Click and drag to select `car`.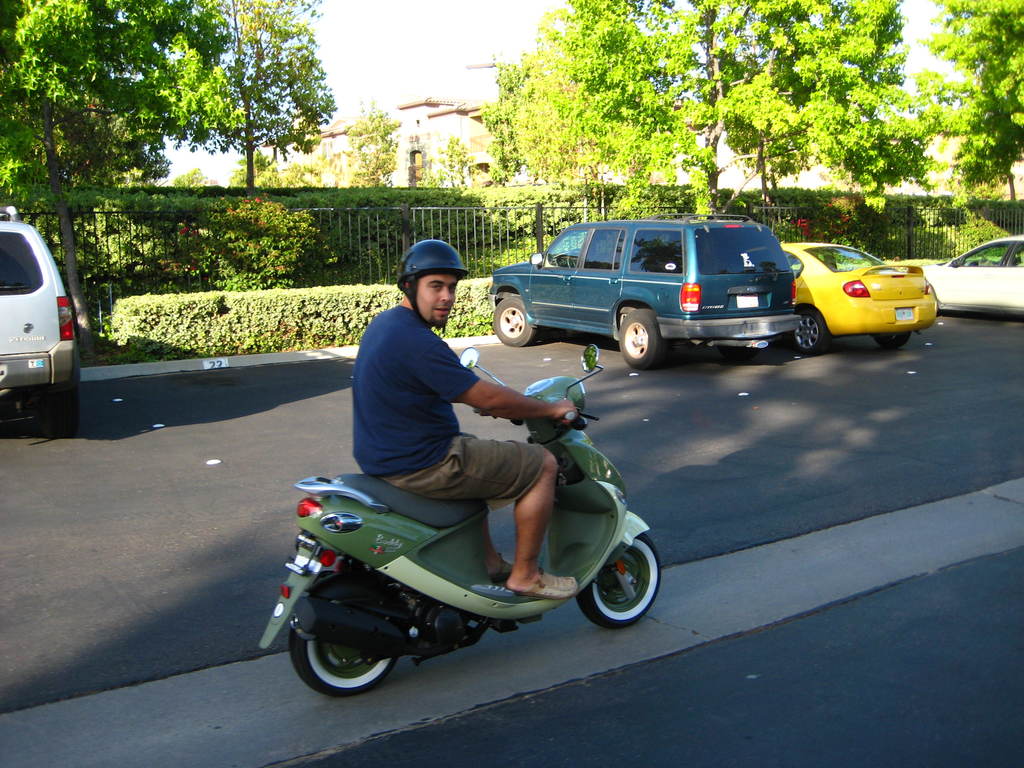
Selection: locate(488, 212, 801, 372).
